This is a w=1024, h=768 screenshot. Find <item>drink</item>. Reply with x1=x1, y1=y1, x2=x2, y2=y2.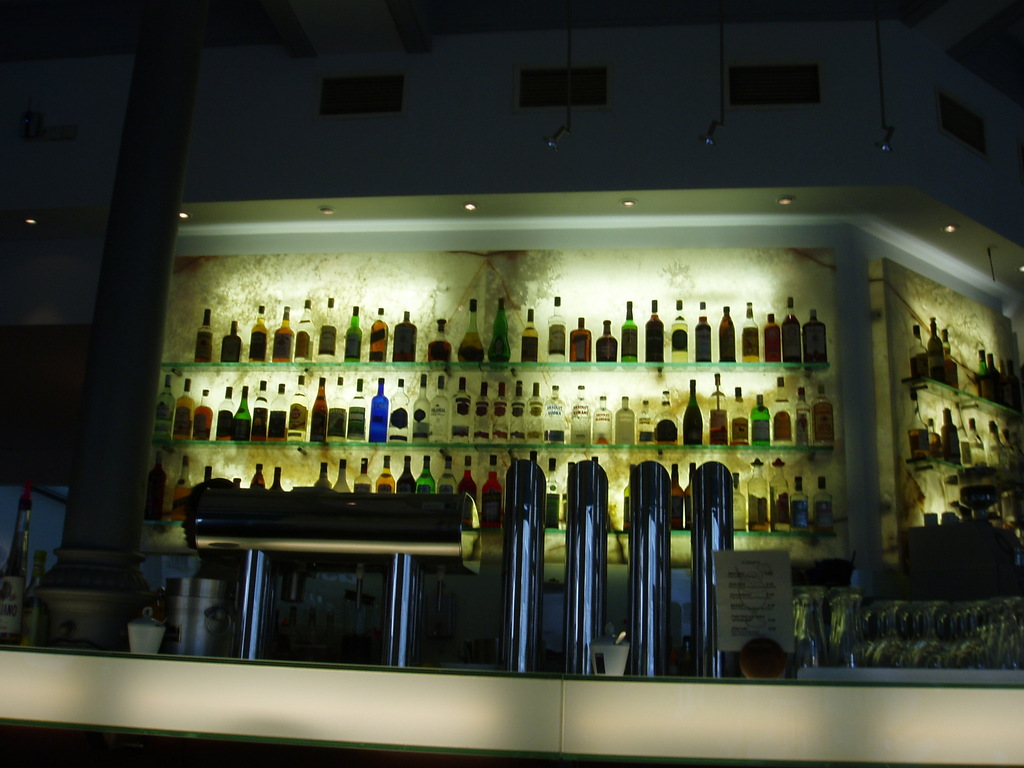
x1=695, y1=298, x2=712, y2=361.
